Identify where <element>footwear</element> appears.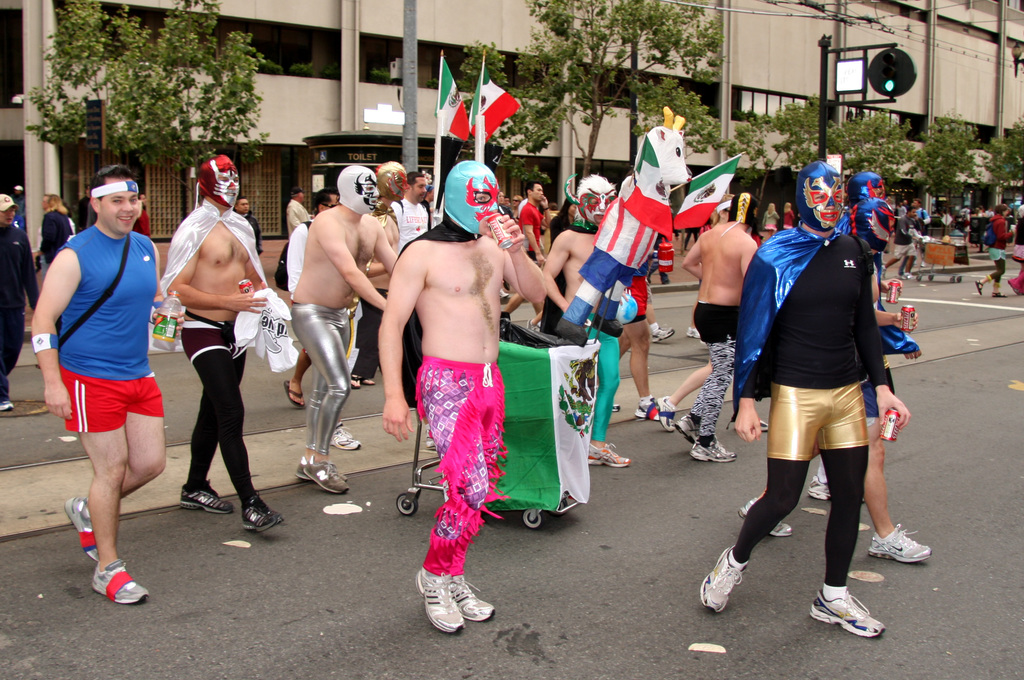
Appears at box(92, 558, 150, 605).
